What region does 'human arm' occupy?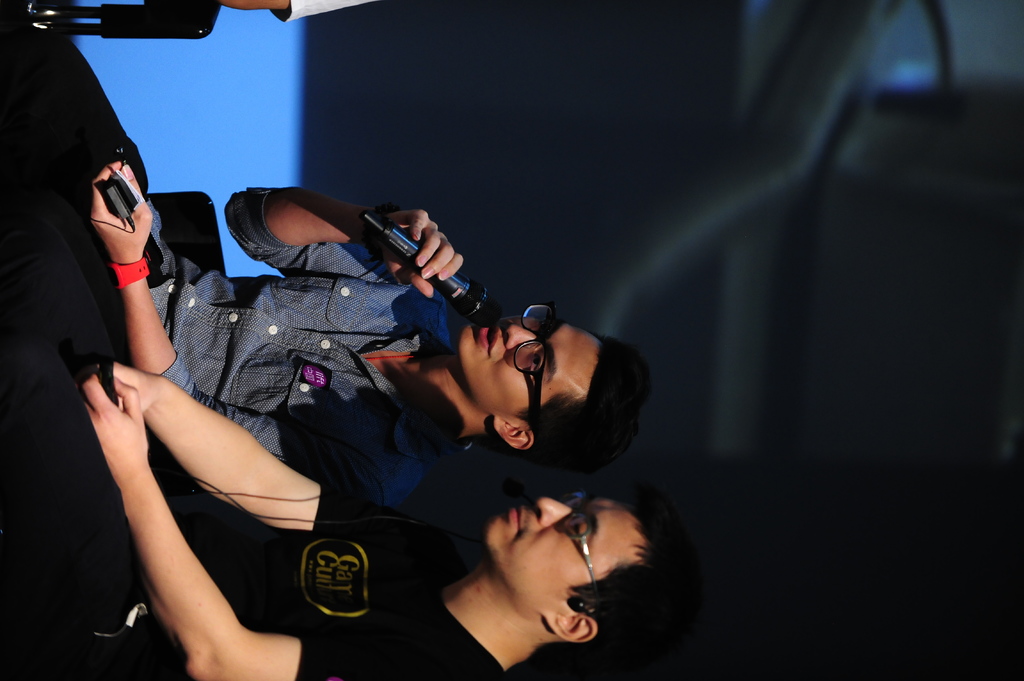
region(173, 0, 381, 22).
